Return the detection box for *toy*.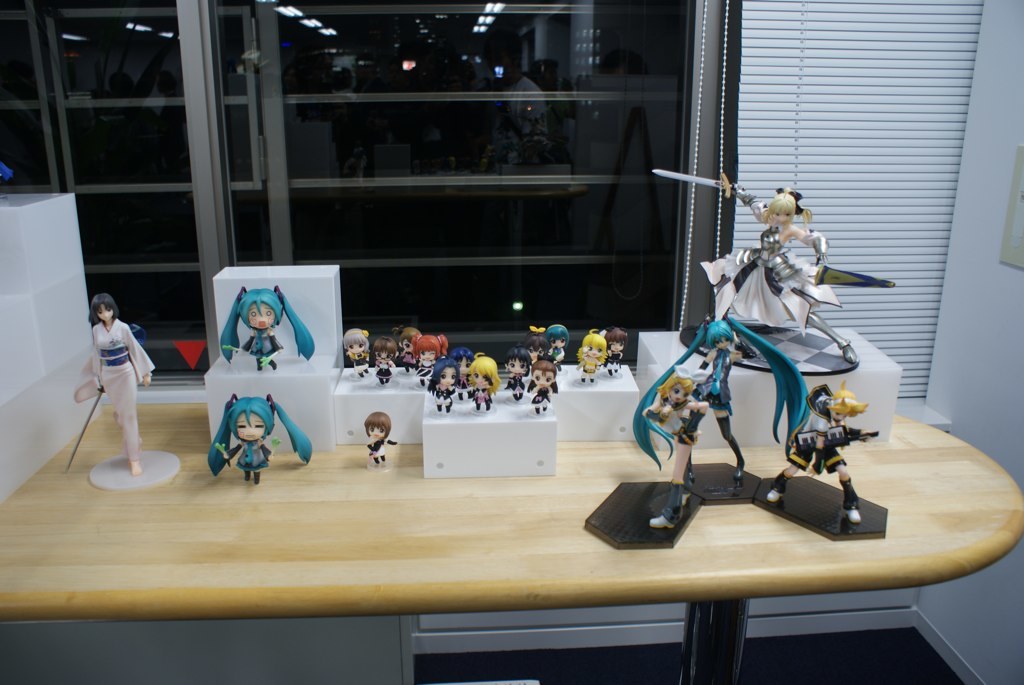
(left=763, top=380, right=881, bottom=527).
